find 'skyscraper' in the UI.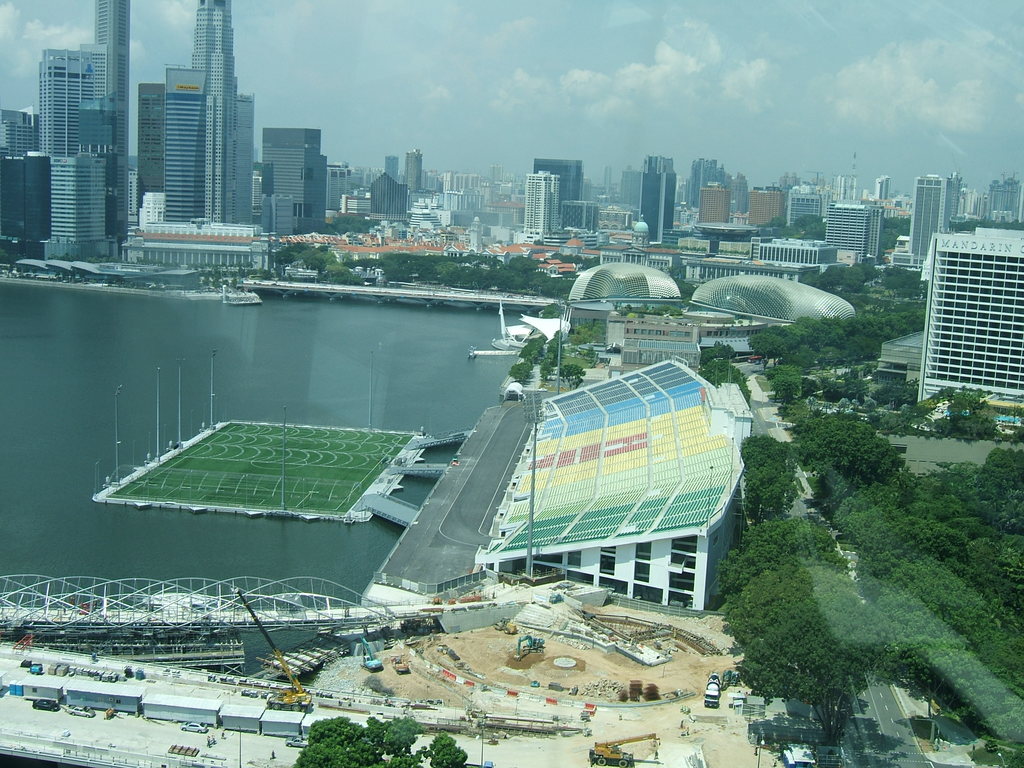
UI element at box(157, 67, 207, 223).
